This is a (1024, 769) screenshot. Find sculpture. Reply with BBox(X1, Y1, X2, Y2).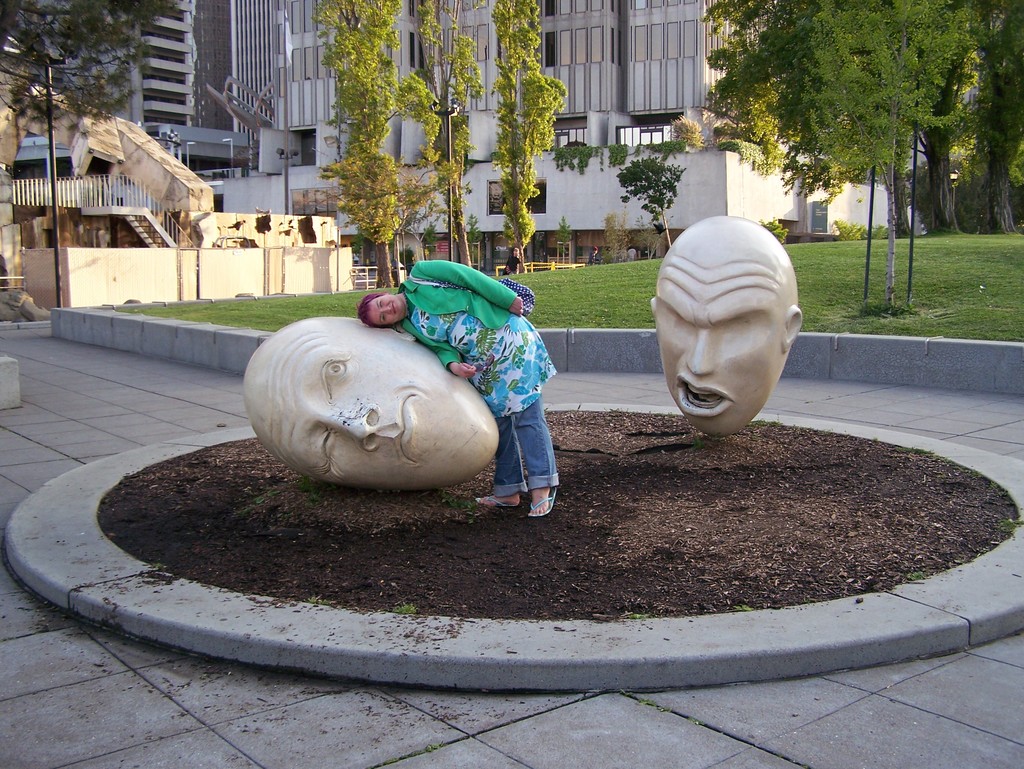
BBox(238, 318, 505, 486).
